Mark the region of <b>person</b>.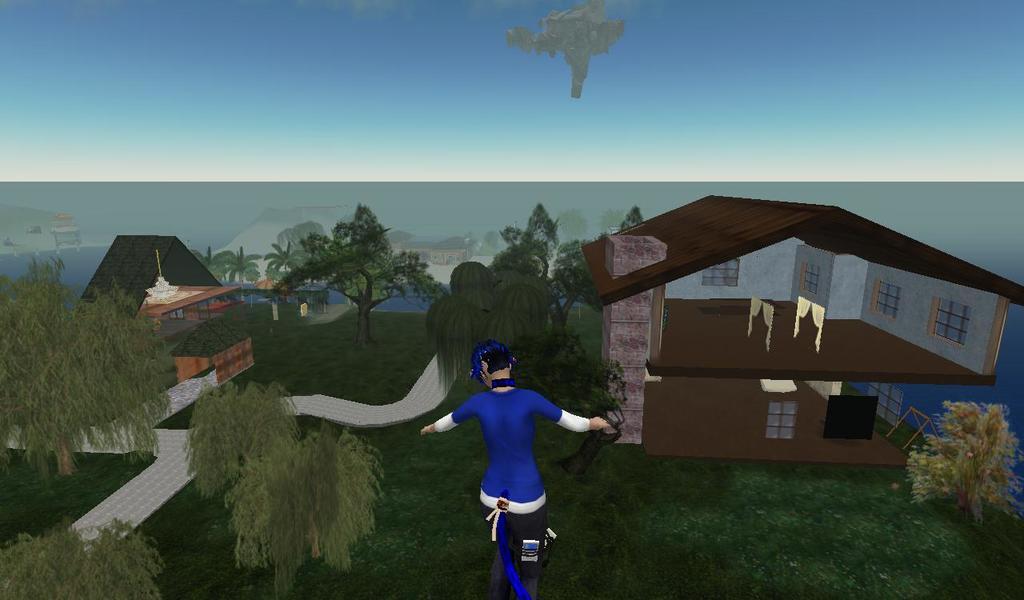
Region: <box>440,330,604,598</box>.
